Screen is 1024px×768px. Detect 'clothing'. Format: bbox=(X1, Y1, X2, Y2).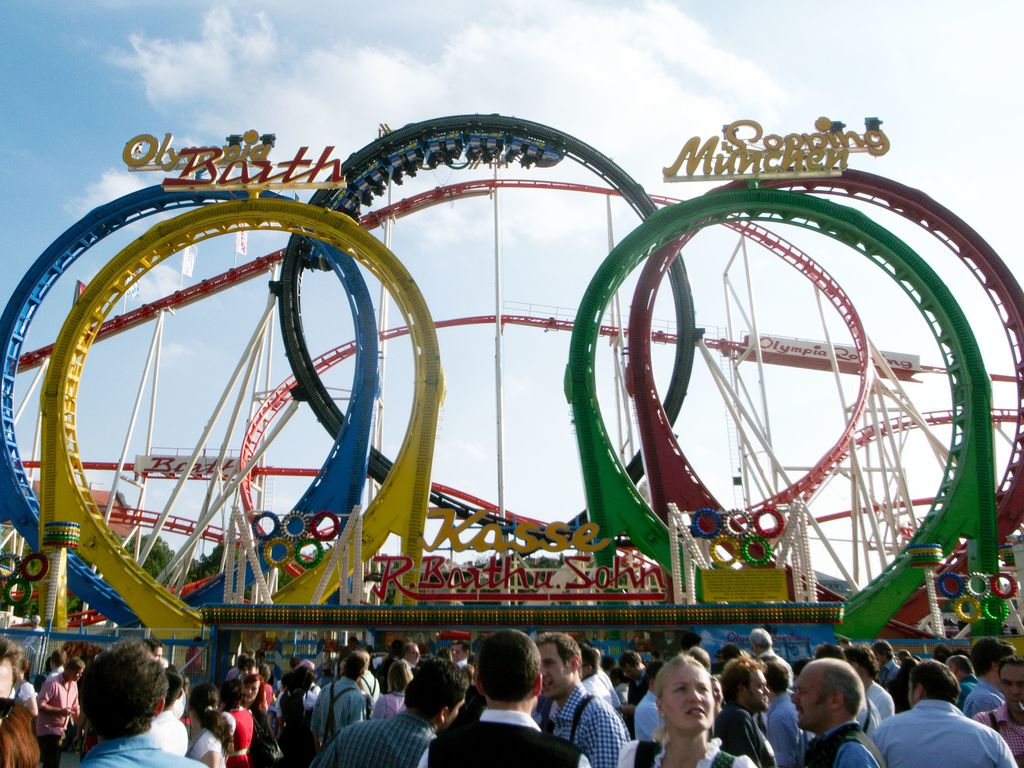
bbox=(367, 694, 407, 721).
